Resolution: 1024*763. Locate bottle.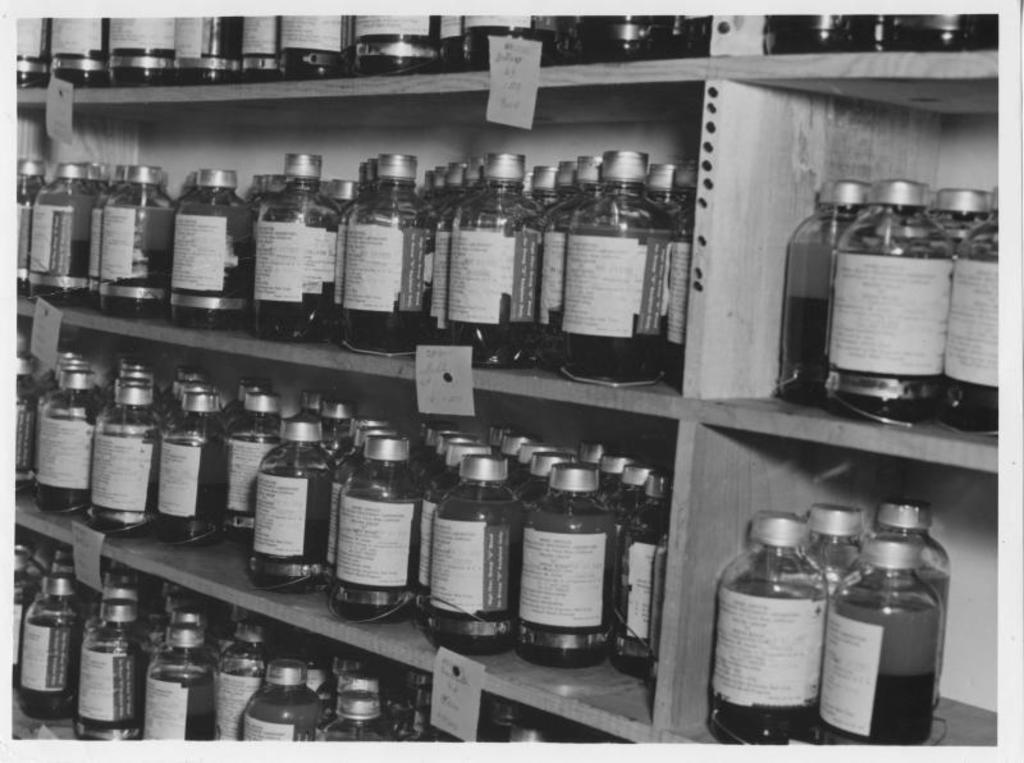
pyautogui.locateOnScreen(780, 174, 864, 410).
